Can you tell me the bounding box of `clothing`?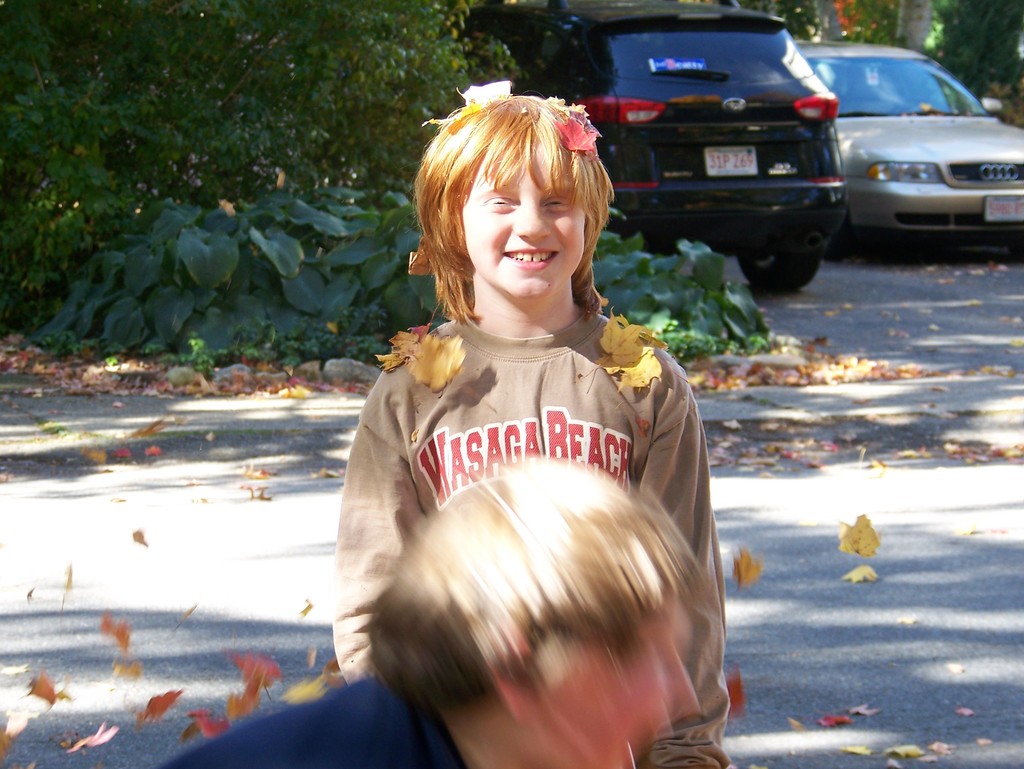
<region>336, 248, 719, 747</region>.
